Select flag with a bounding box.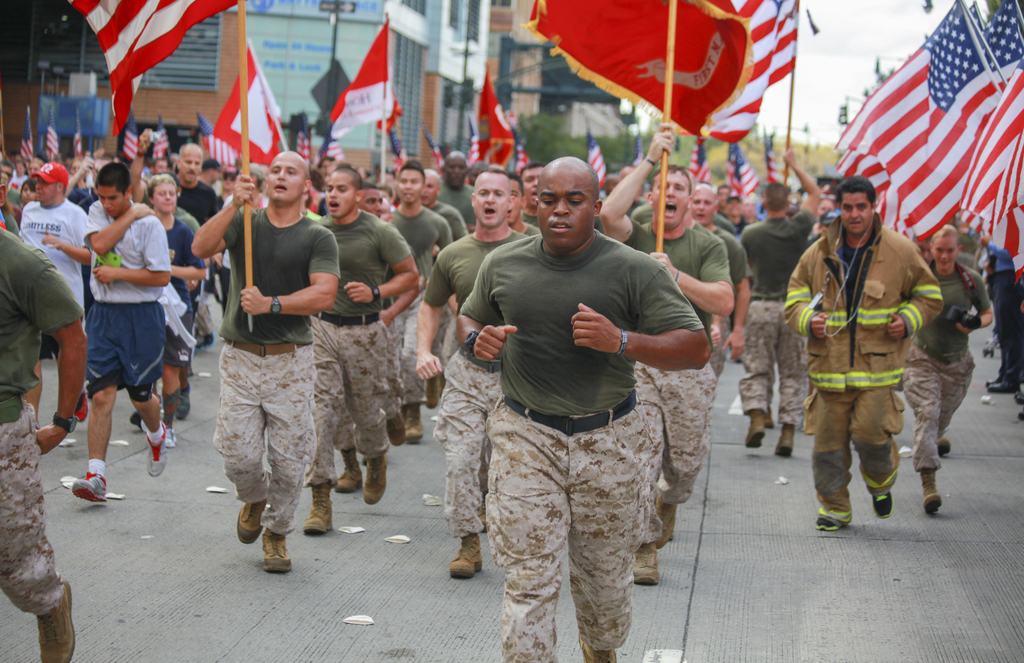
[left=19, top=106, right=37, bottom=157].
